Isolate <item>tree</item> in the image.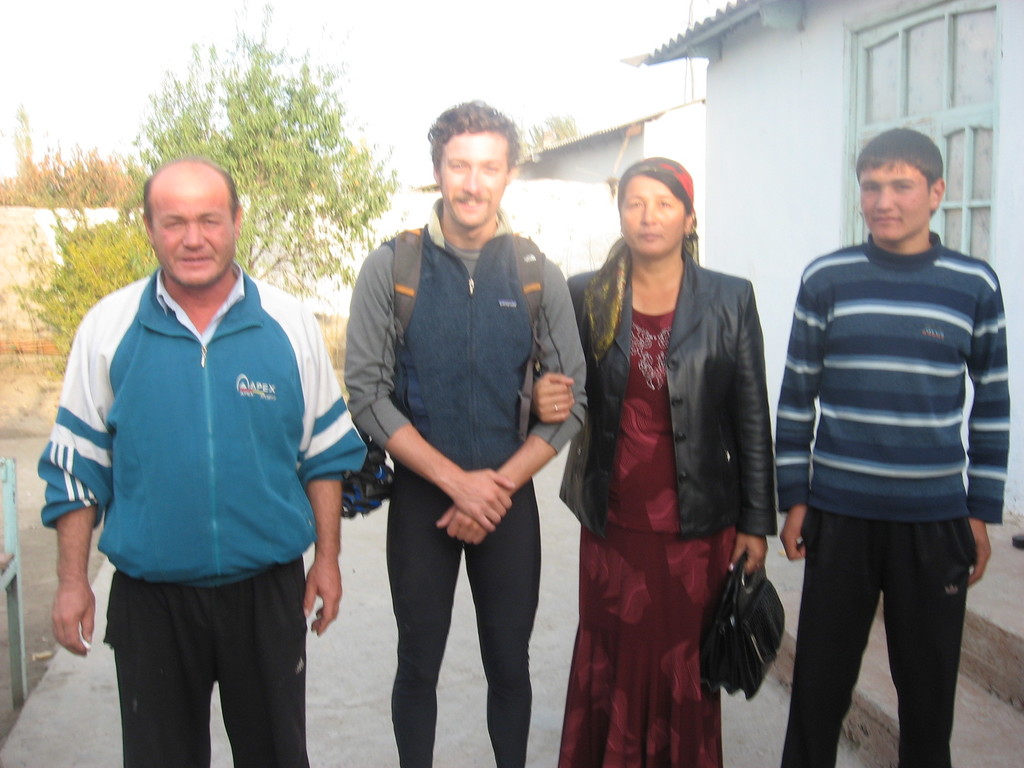
Isolated region: rect(142, 55, 396, 250).
